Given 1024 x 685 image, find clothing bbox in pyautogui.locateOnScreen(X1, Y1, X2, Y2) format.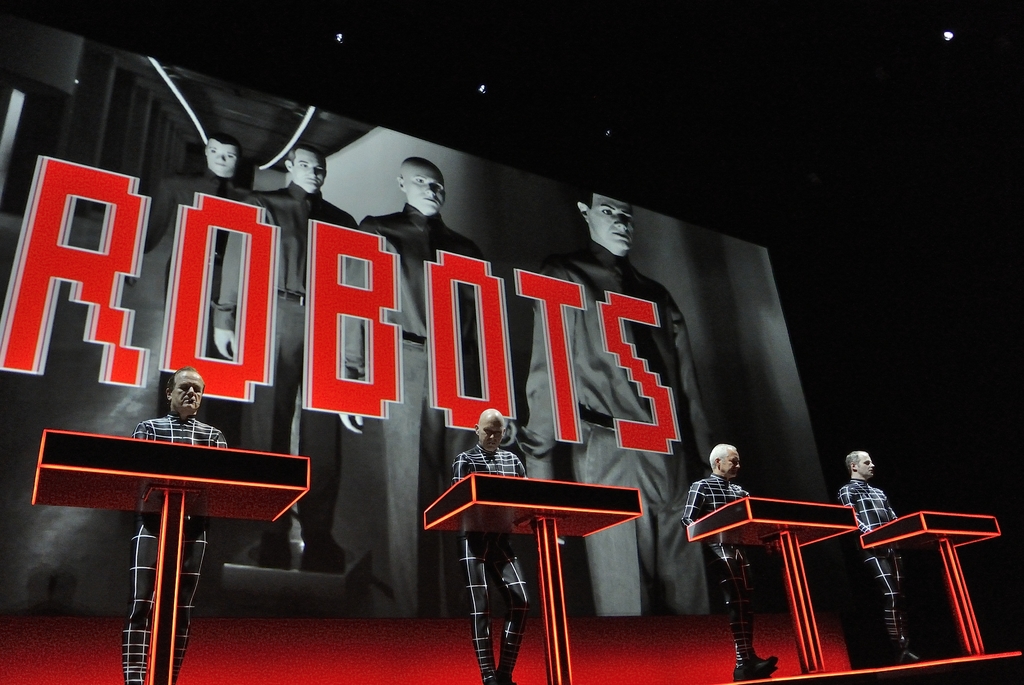
pyautogui.locateOnScreen(221, 182, 358, 553).
